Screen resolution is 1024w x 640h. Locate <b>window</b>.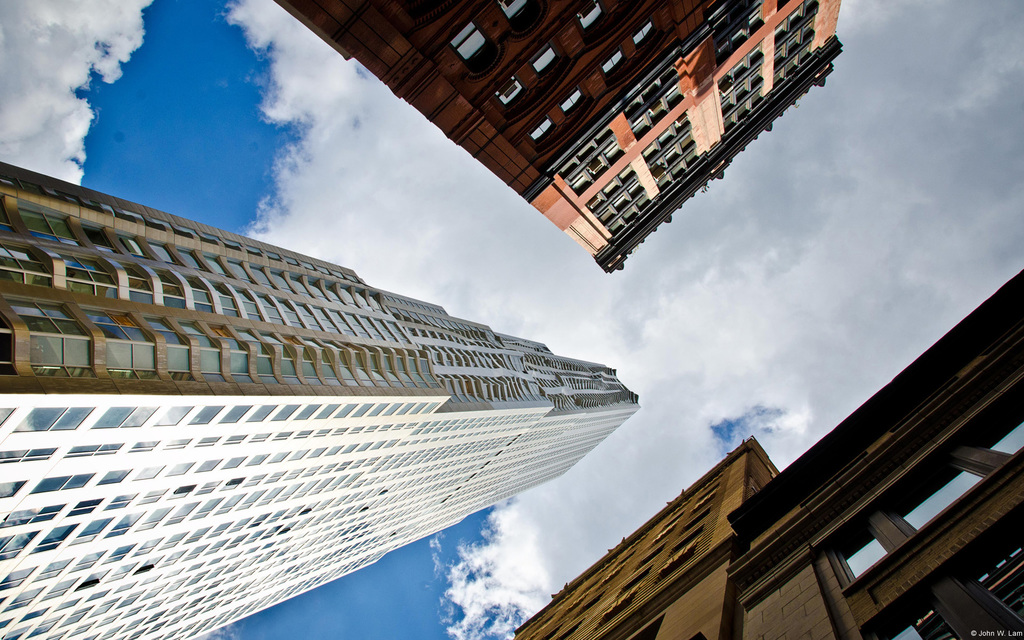
region(826, 514, 885, 581).
